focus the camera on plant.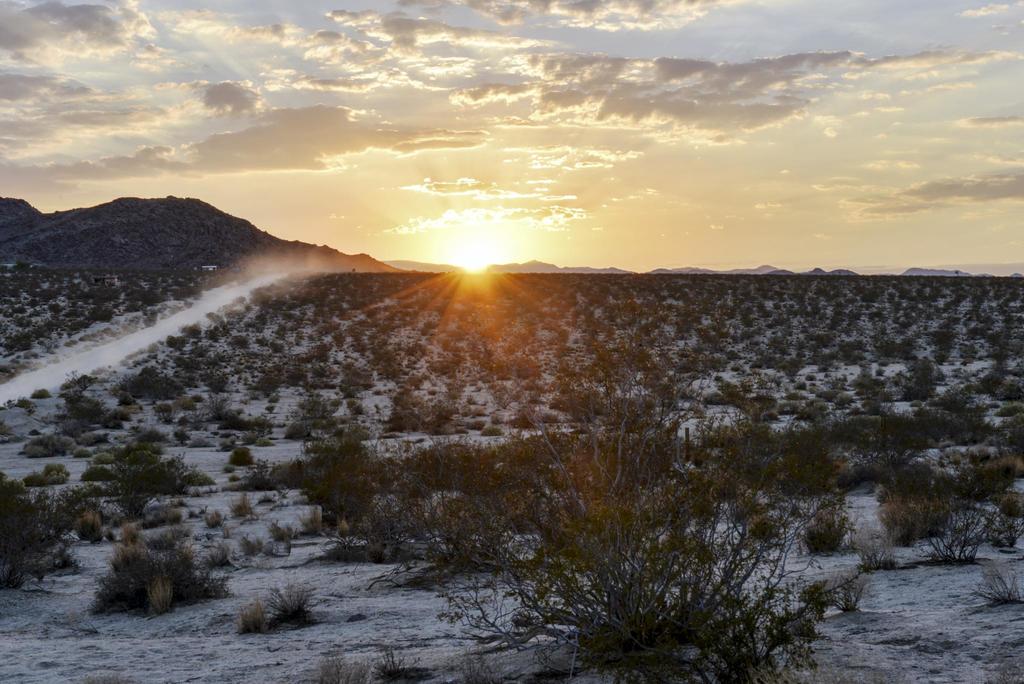
Focus region: 84:435:194:530.
